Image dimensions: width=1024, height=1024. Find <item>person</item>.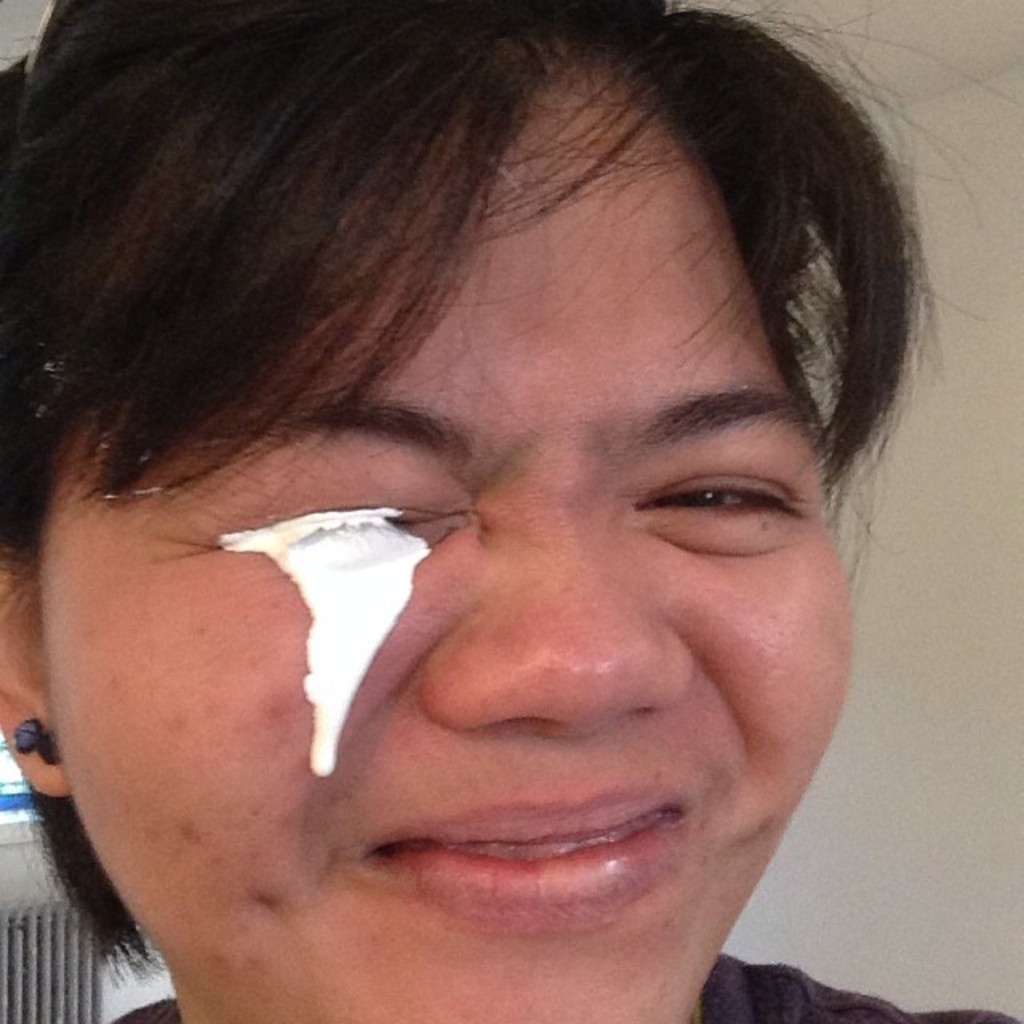
(0, 0, 1023, 1023).
